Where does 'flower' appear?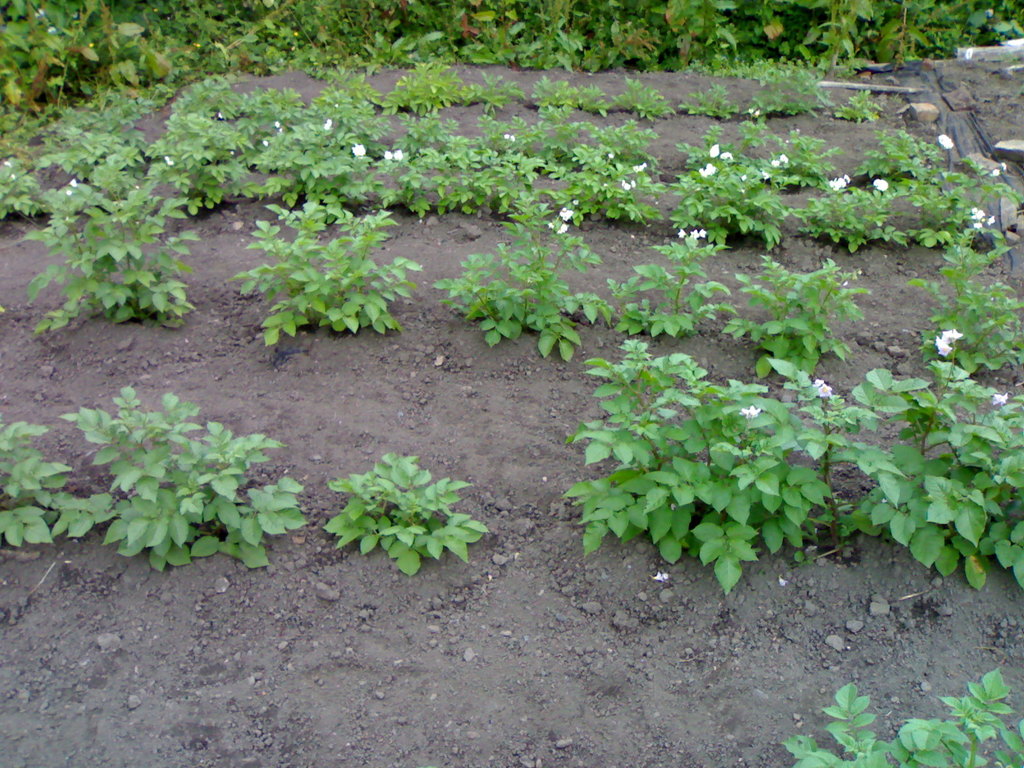
Appears at BBox(740, 404, 762, 420).
